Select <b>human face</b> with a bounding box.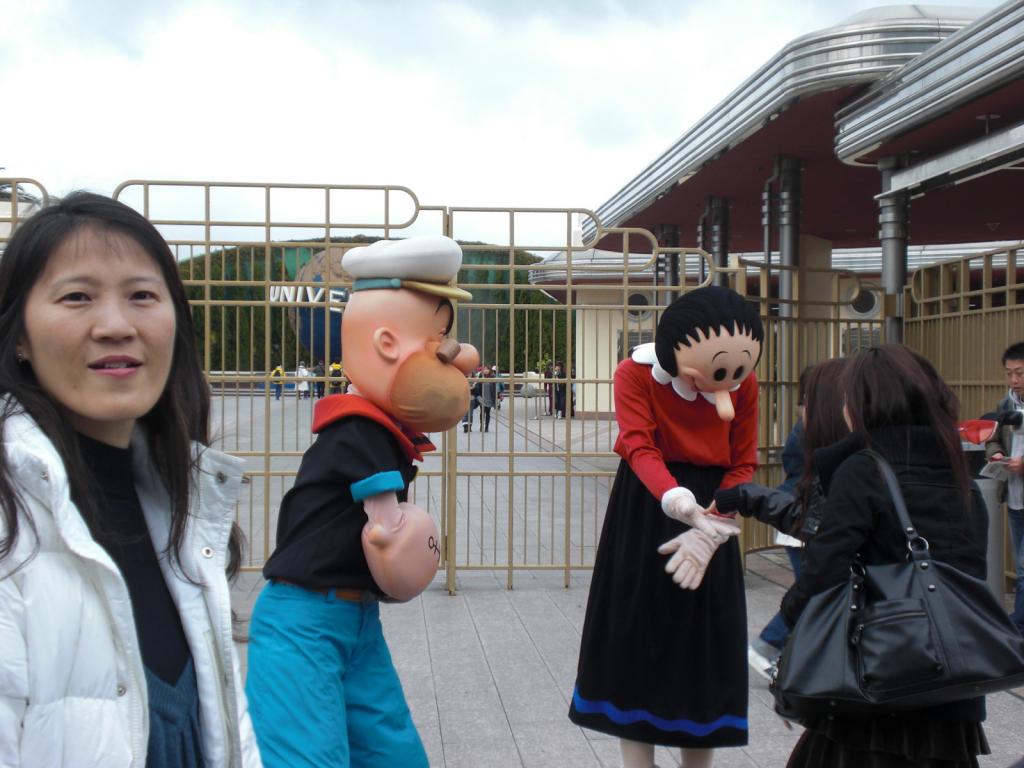
1002, 361, 1023, 396.
